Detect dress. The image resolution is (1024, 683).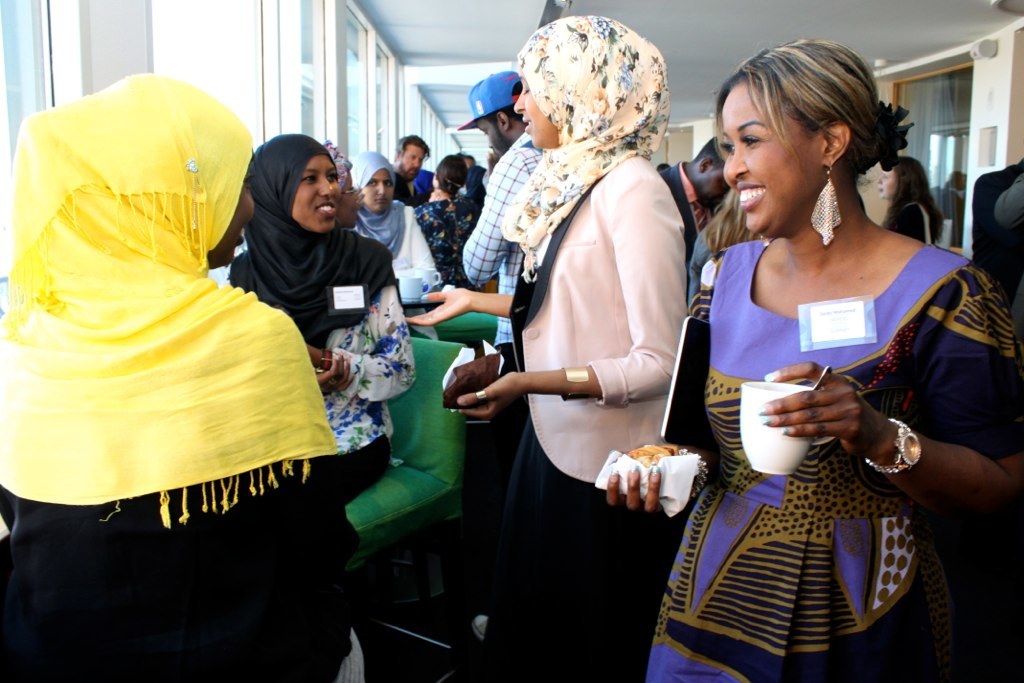
bbox=(638, 236, 1023, 682).
